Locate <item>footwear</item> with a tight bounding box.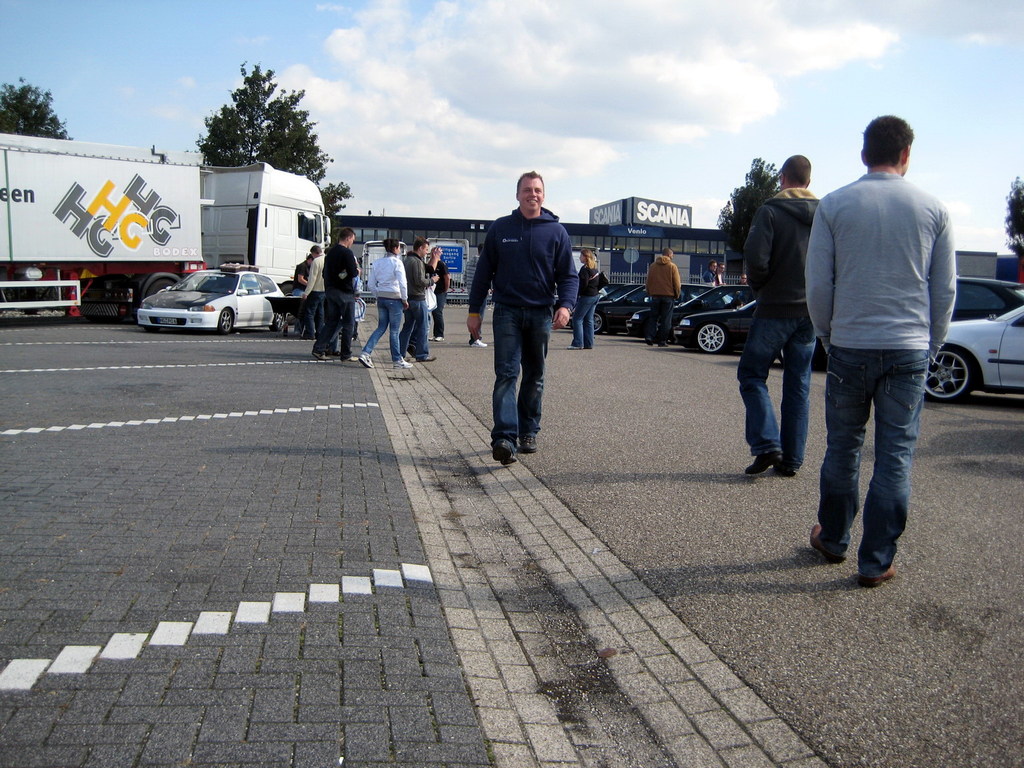
(491, 439, 517, 466).
